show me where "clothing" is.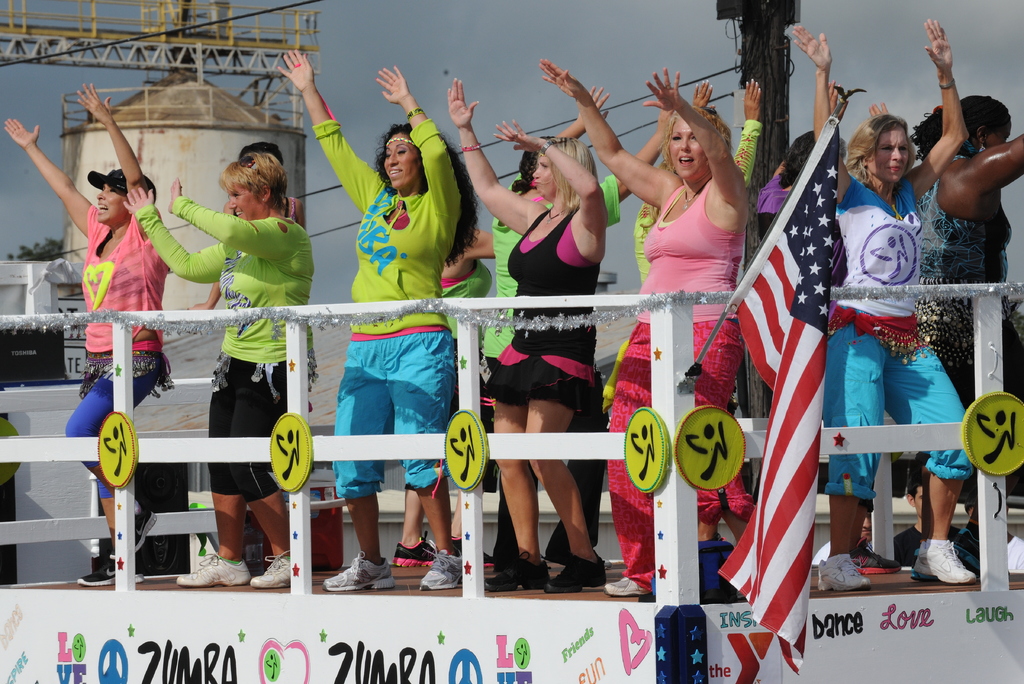
"clothing" is at [129, 195, 312, 505].
